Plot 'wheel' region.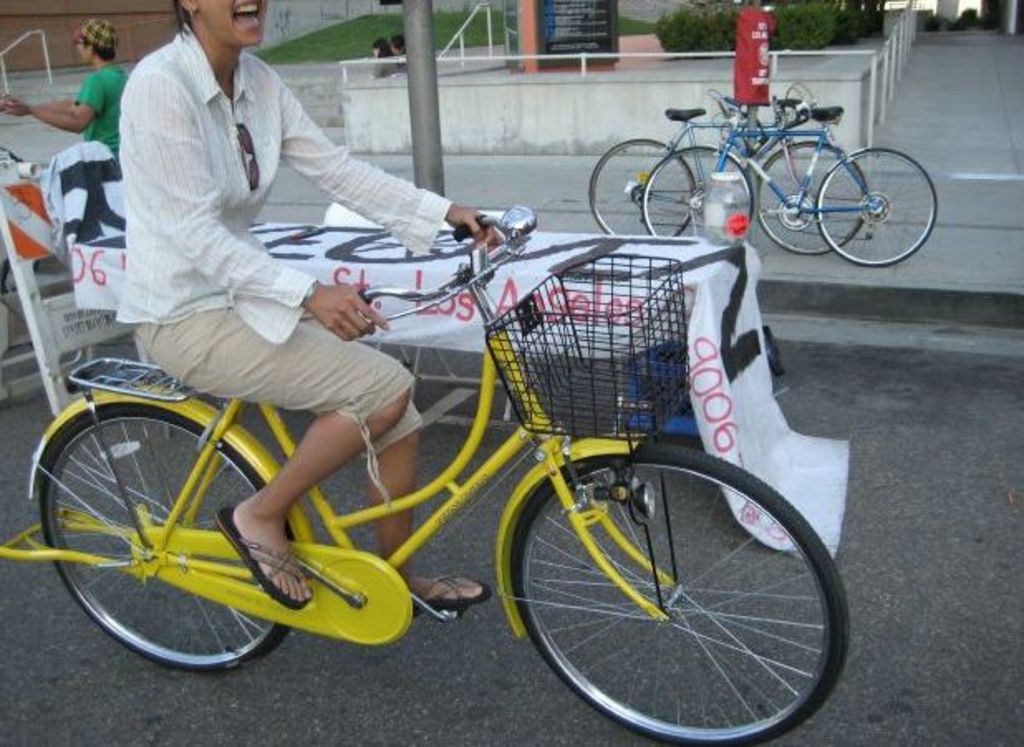
Plotted at l=643, t=146, r=751, b=239.
